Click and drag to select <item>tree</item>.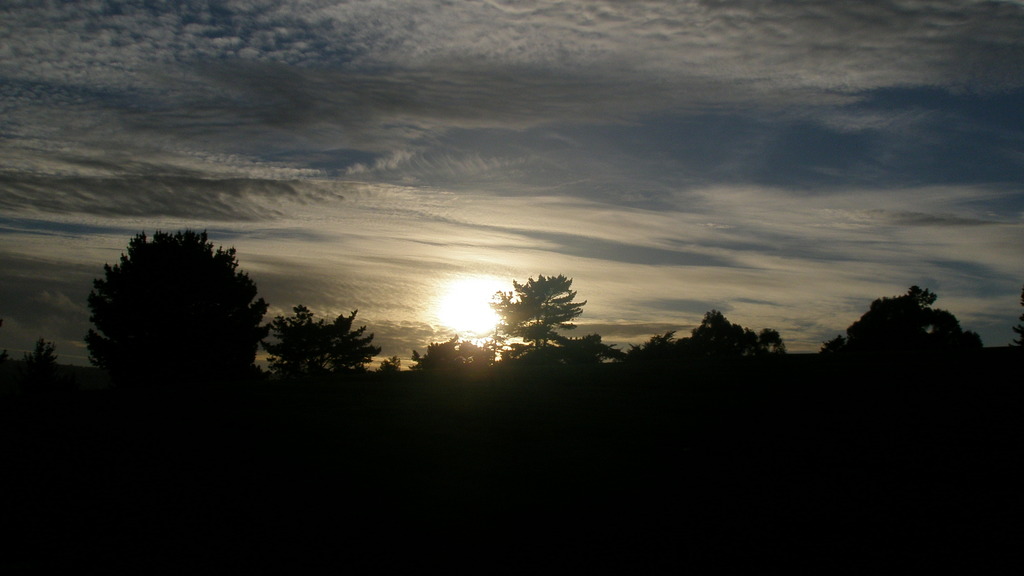
Selection: [x1=84, y1=230, x2=270, y2=392].
